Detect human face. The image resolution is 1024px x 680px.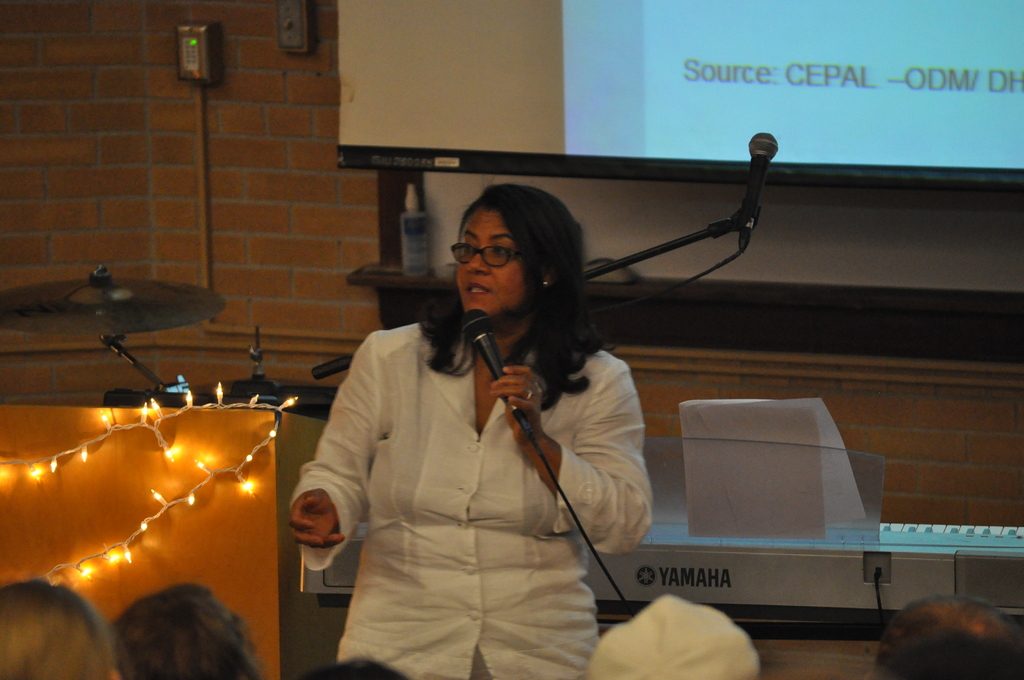
BBox(457, 207, 524, 321).
